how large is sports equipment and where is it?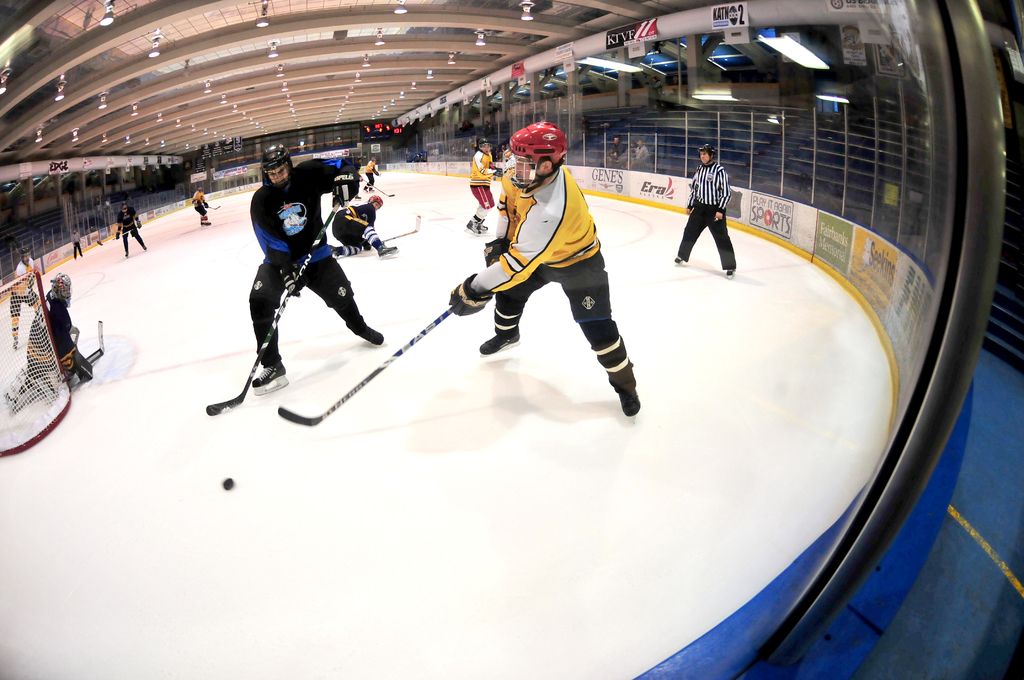
Bounding box: pyautogui.locateOnScreen(198, 184, 204, 192).
